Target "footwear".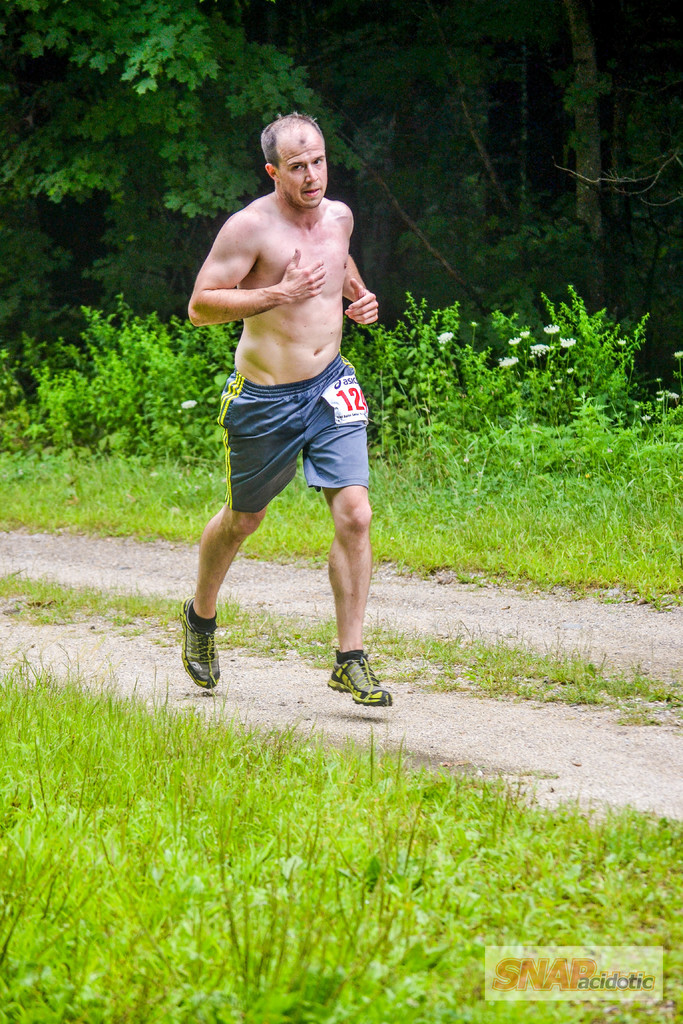
Target region: bbox(177, 601, 222, 687).
